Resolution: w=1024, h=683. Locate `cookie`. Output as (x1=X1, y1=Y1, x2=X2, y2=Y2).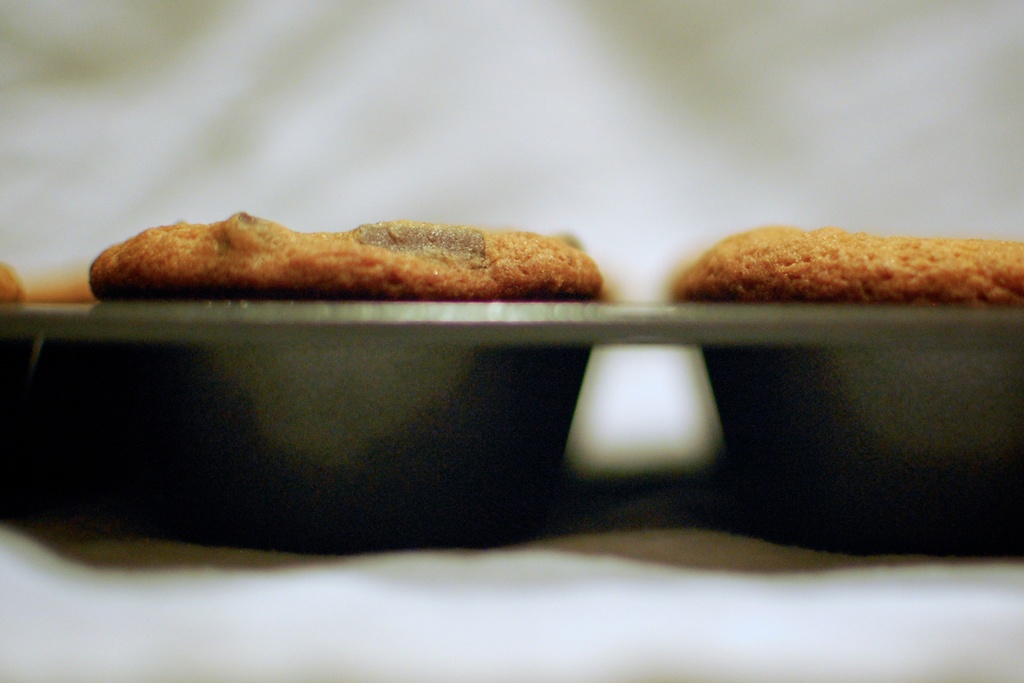
(x1=83, y1=207, x2=602, y2=300).
